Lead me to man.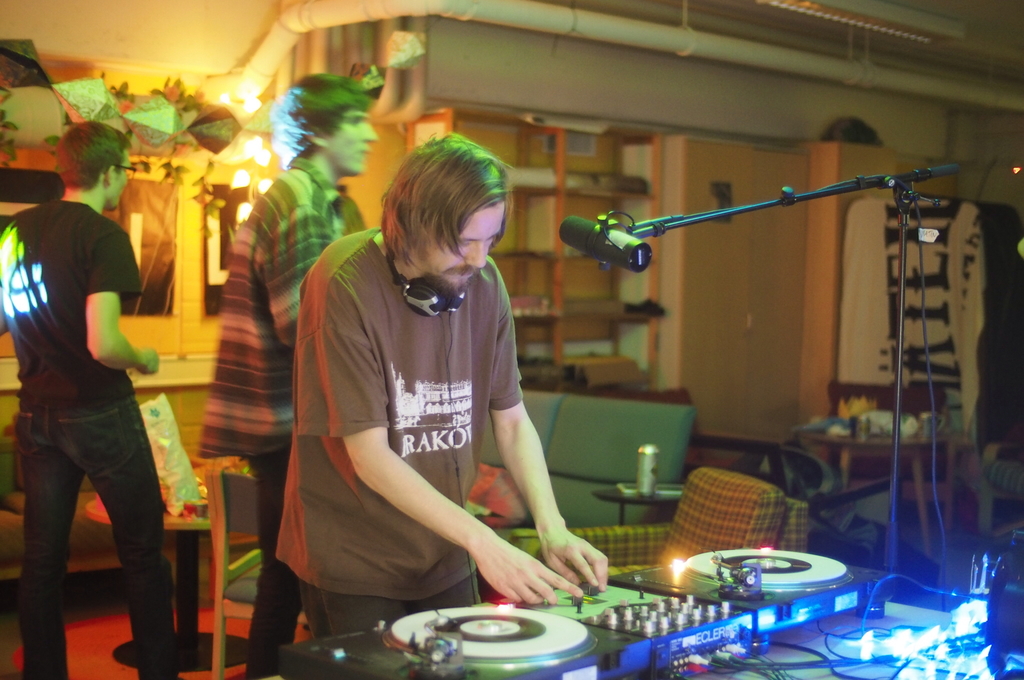
Lead to [left=196, top=75, right=378, bottom=679].
